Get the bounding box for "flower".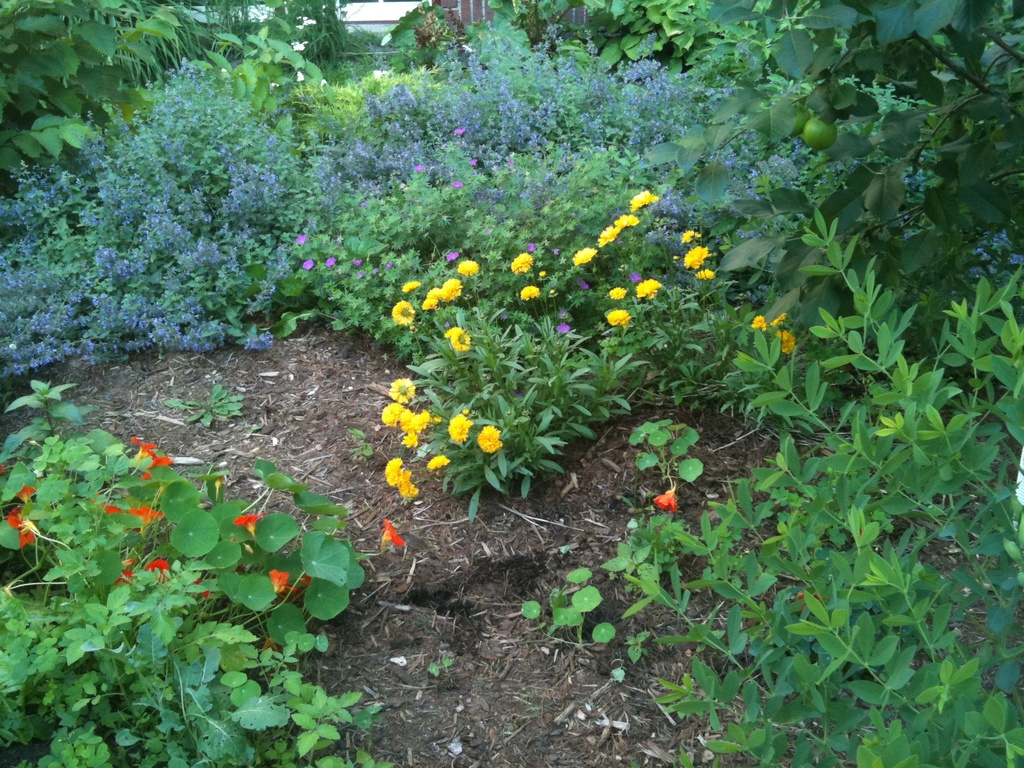
l=456, t=260, r=477, b=276.
